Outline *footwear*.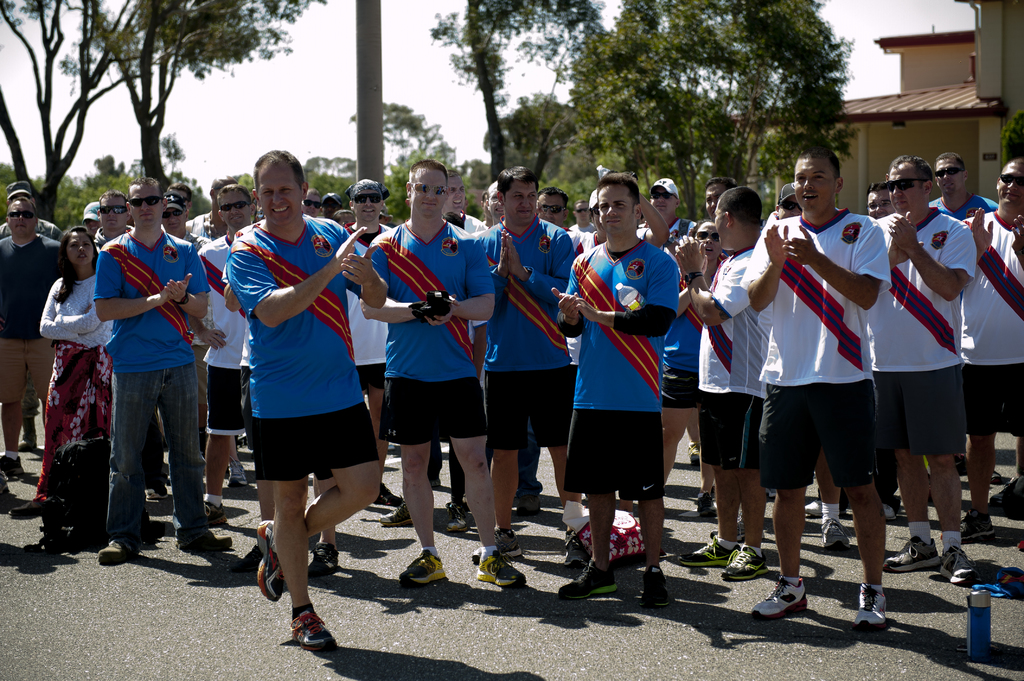
Outline: [x1=476, y1=549, x2=525, y2=586].
